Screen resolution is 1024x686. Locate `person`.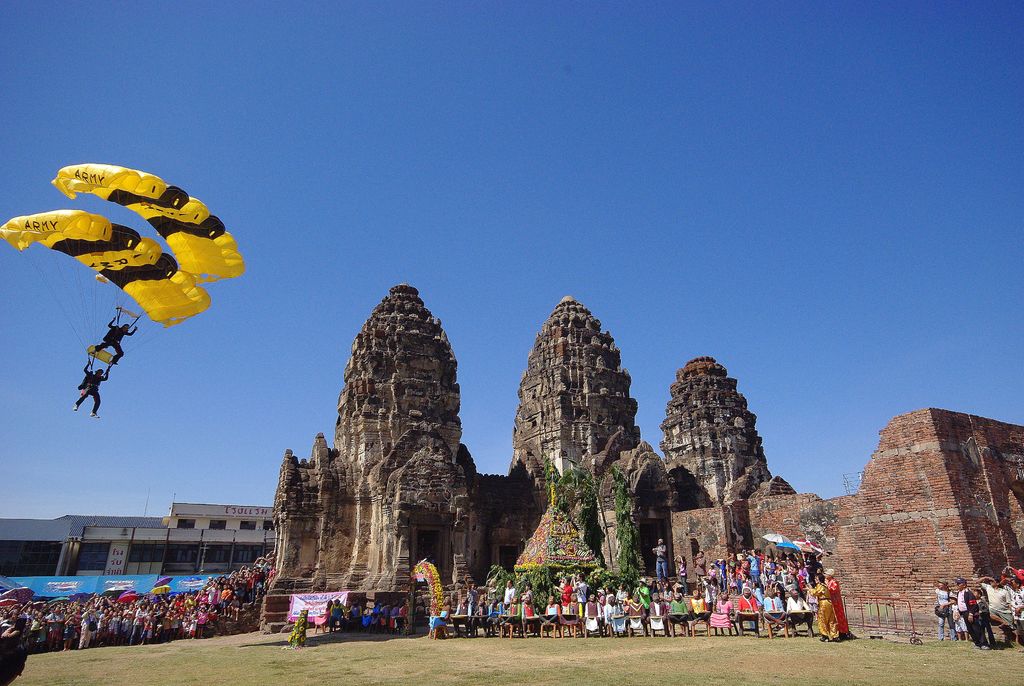
[x1=72, y1=359, x2=109, y2=421].
